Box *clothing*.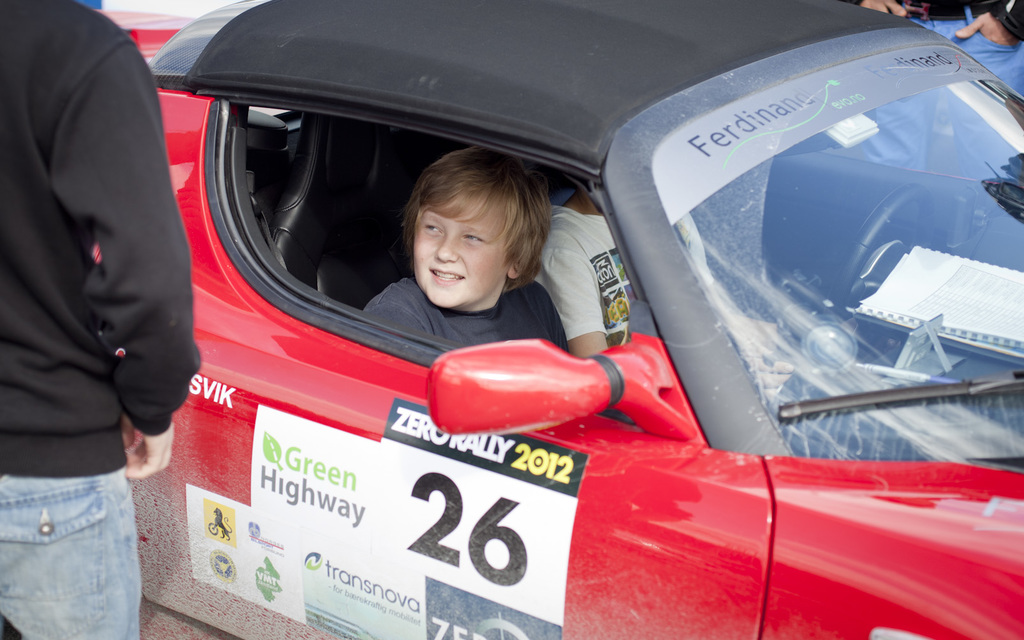
{"left": 858, "top": 0, "right": 1023, "bottom": 99}.
